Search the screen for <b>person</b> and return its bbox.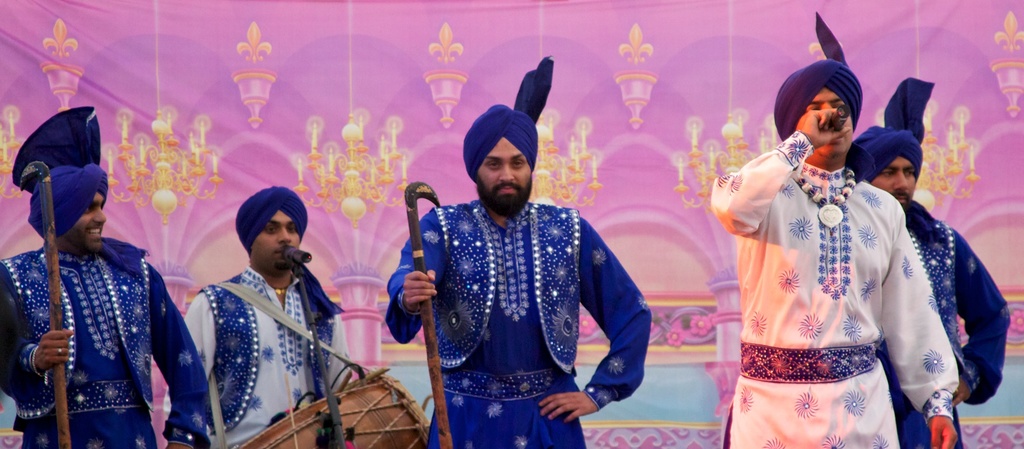
Found: crop(711, 11, 964, 448).
